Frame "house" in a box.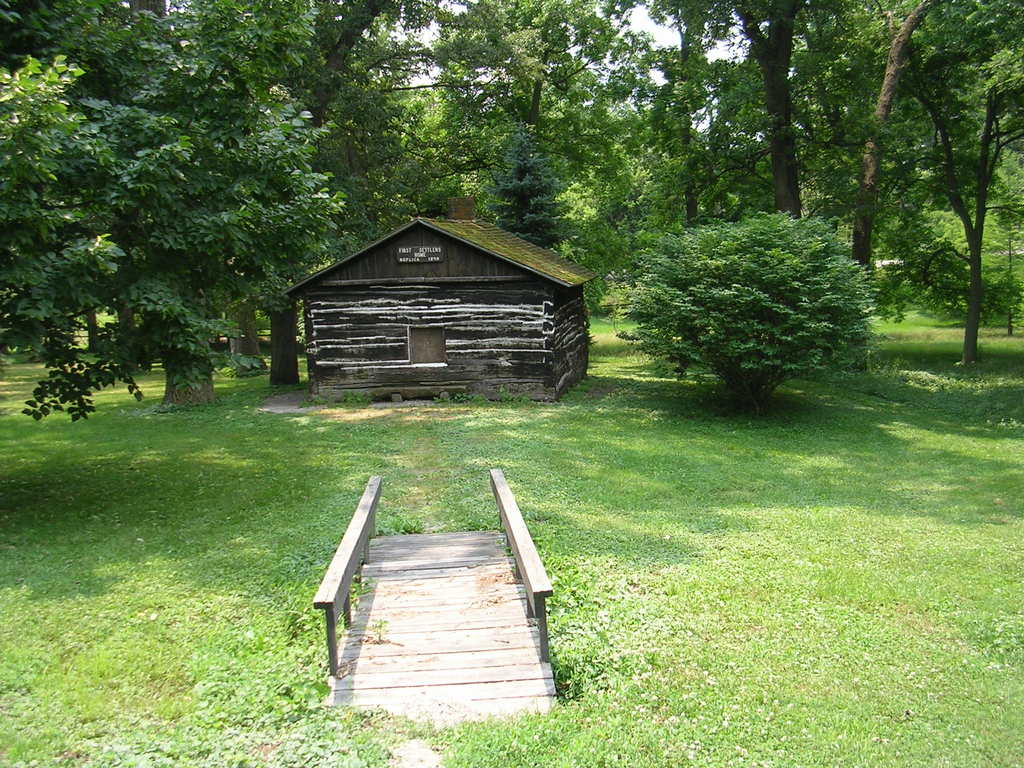
bbox(284, 220, 598, 401).
